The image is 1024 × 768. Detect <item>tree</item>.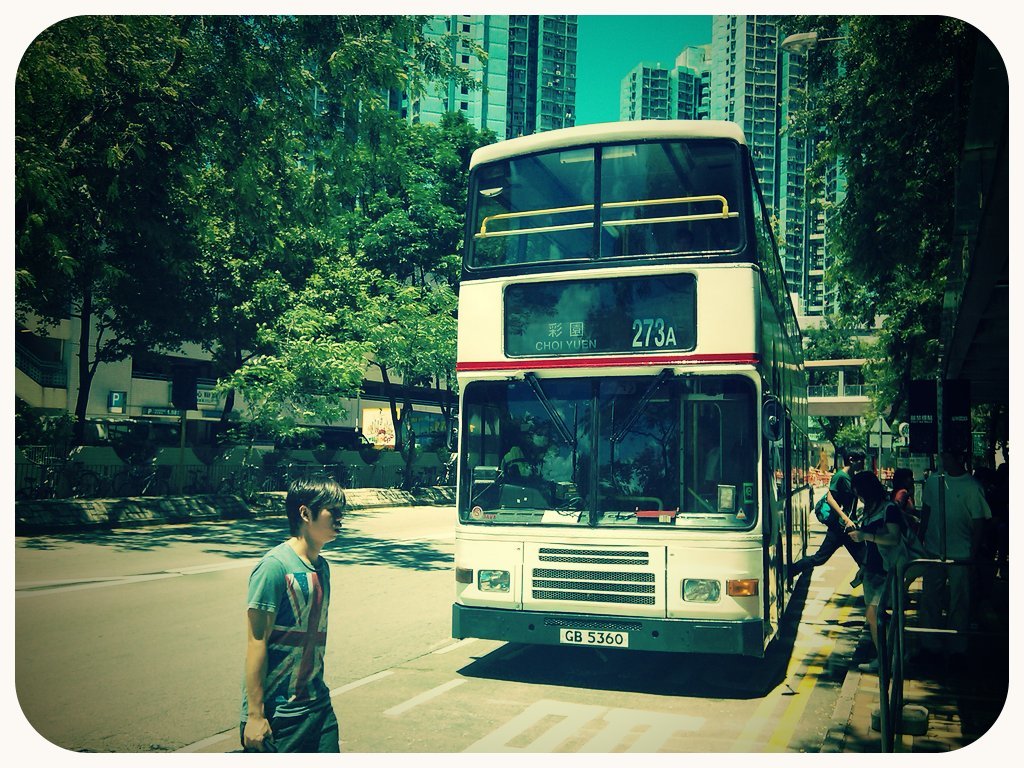
Detection: left=767, top=17, right=1016, bottom=492.
